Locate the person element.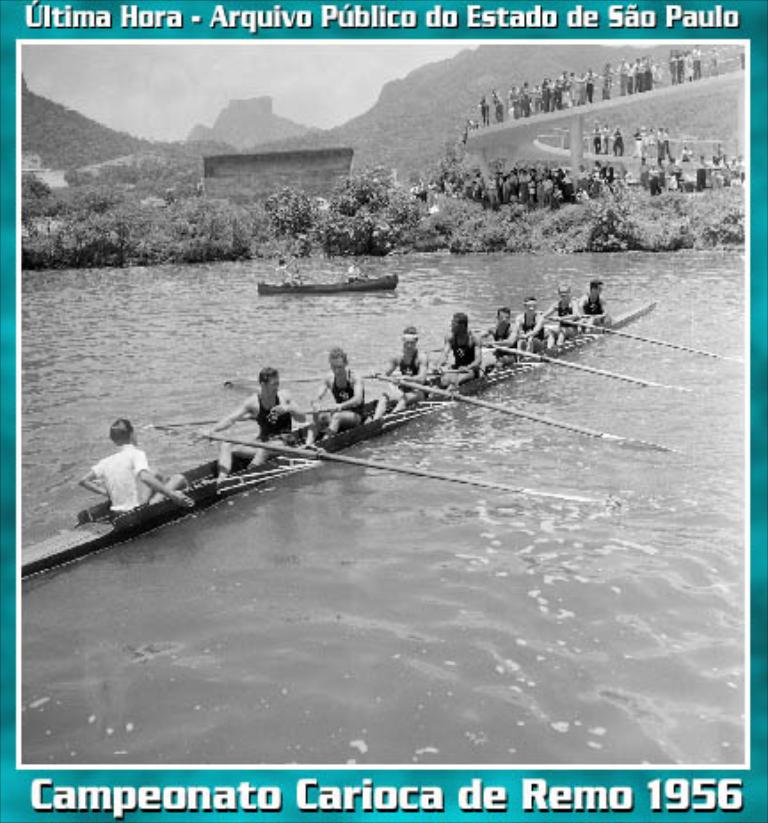
Element bbox: box=[555, 277, 583, 338].
